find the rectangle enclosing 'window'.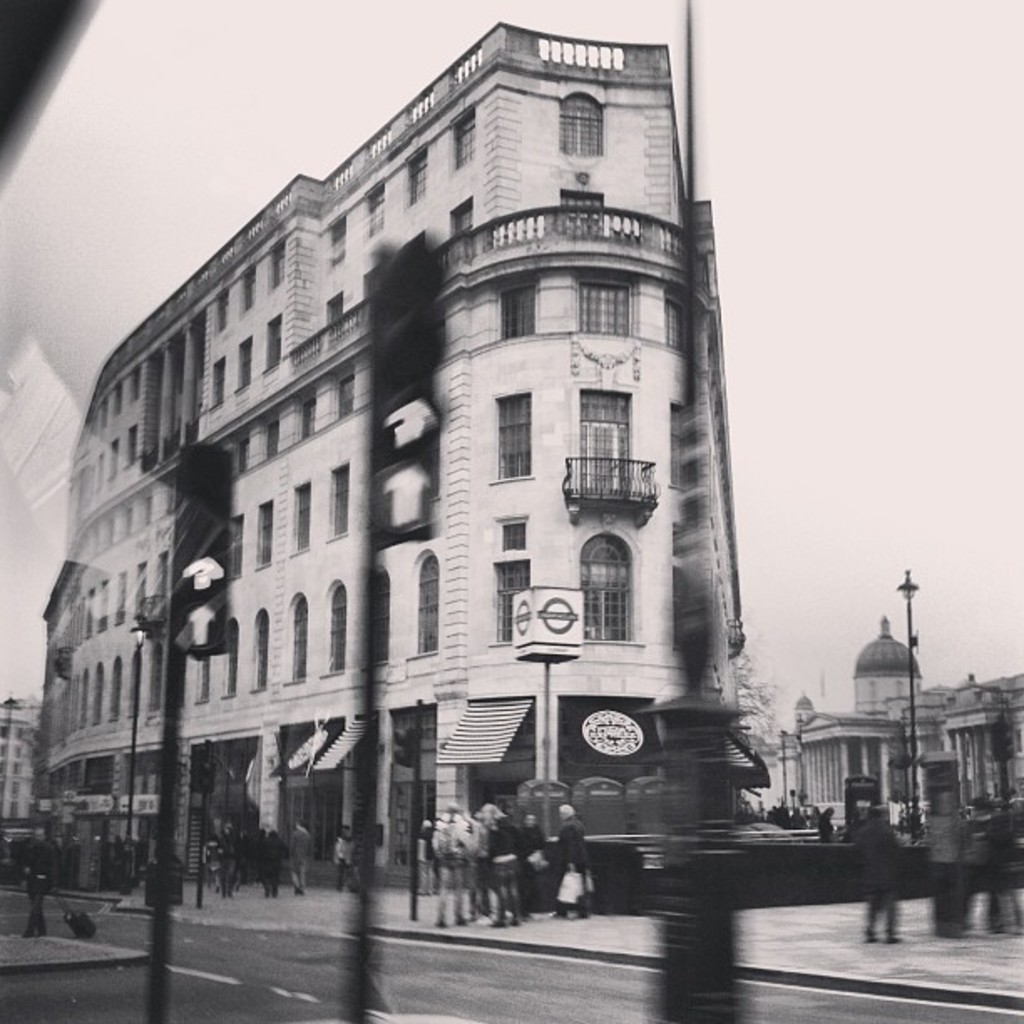
bbox=(236, 331, 263, 387).
